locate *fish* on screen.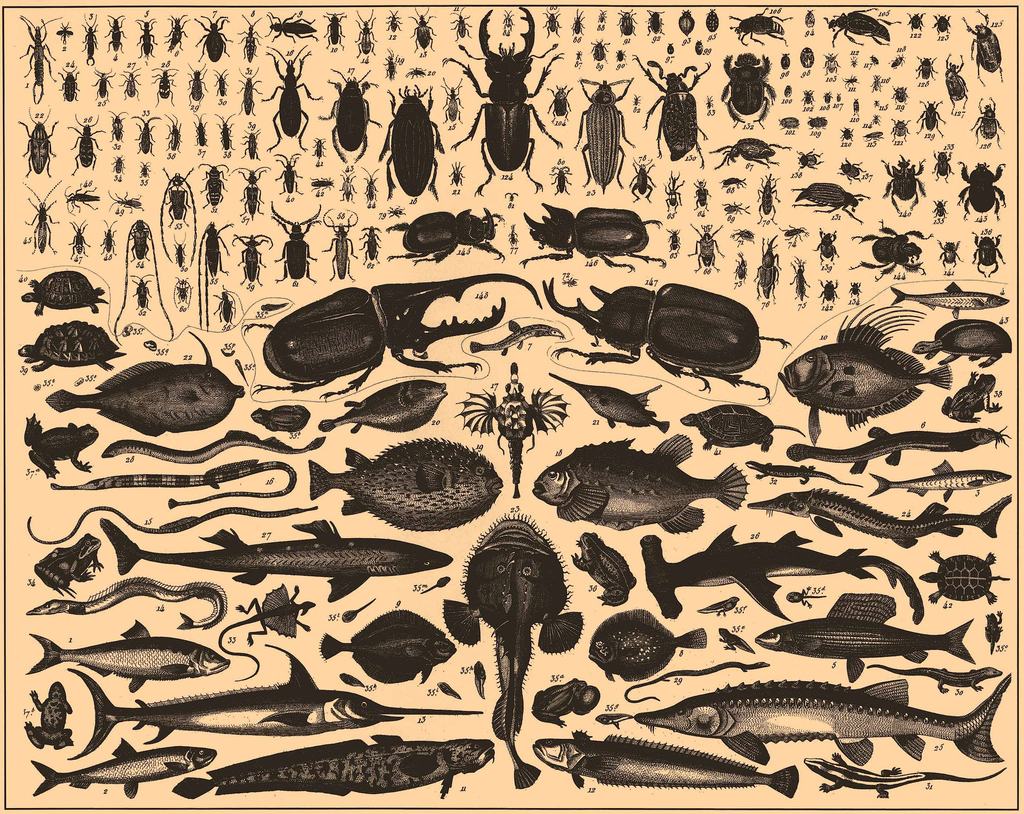
On screen at [x1=316, y1=378, x2=451, y2=435].
